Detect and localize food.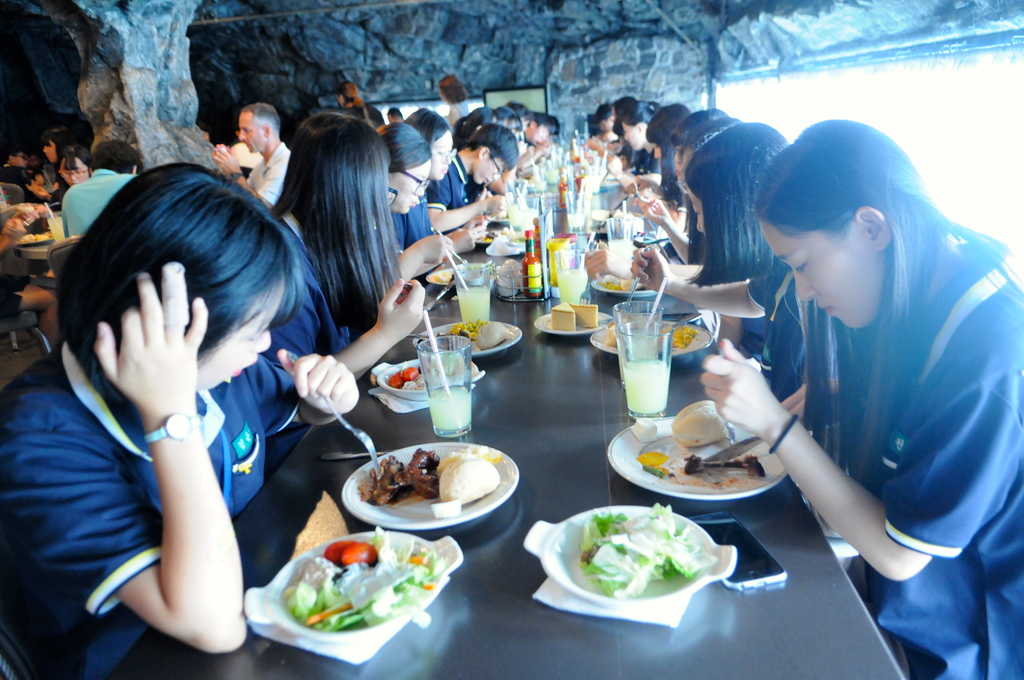
Localized at pyautogui.locateOnScreen(438, 316, 509, 348).
